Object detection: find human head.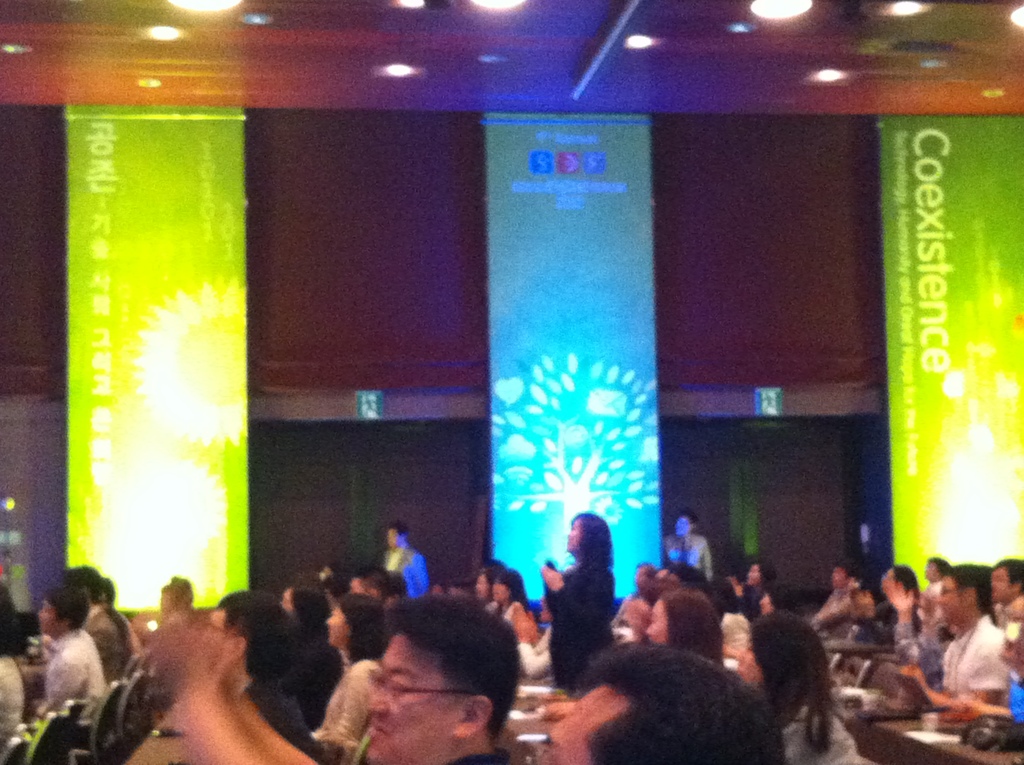
pyautogui.locateOnScreen(923, 552, 951, 584).
